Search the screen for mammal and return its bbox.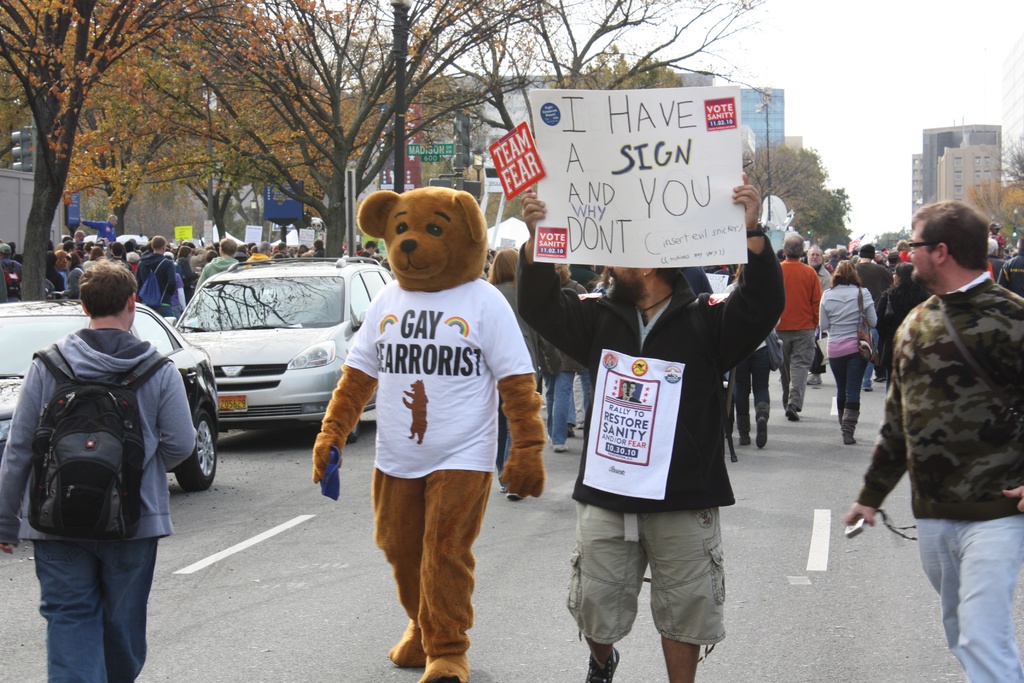
Found: rect(845, 193, 1023, 682).
